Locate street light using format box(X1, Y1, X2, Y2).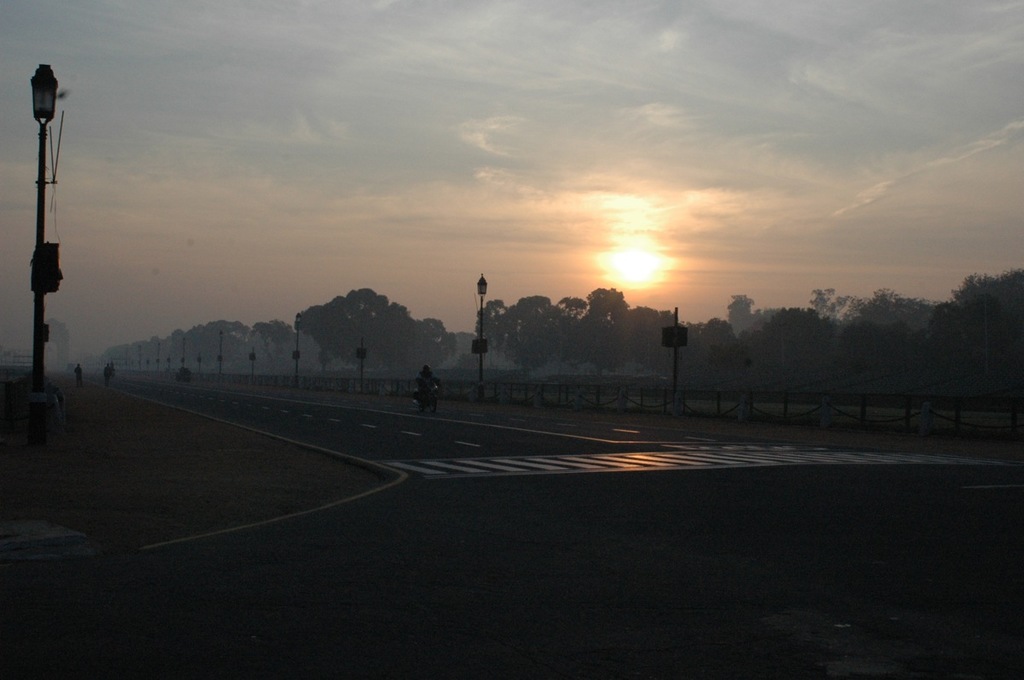
box(219, 331, 224, 386).
